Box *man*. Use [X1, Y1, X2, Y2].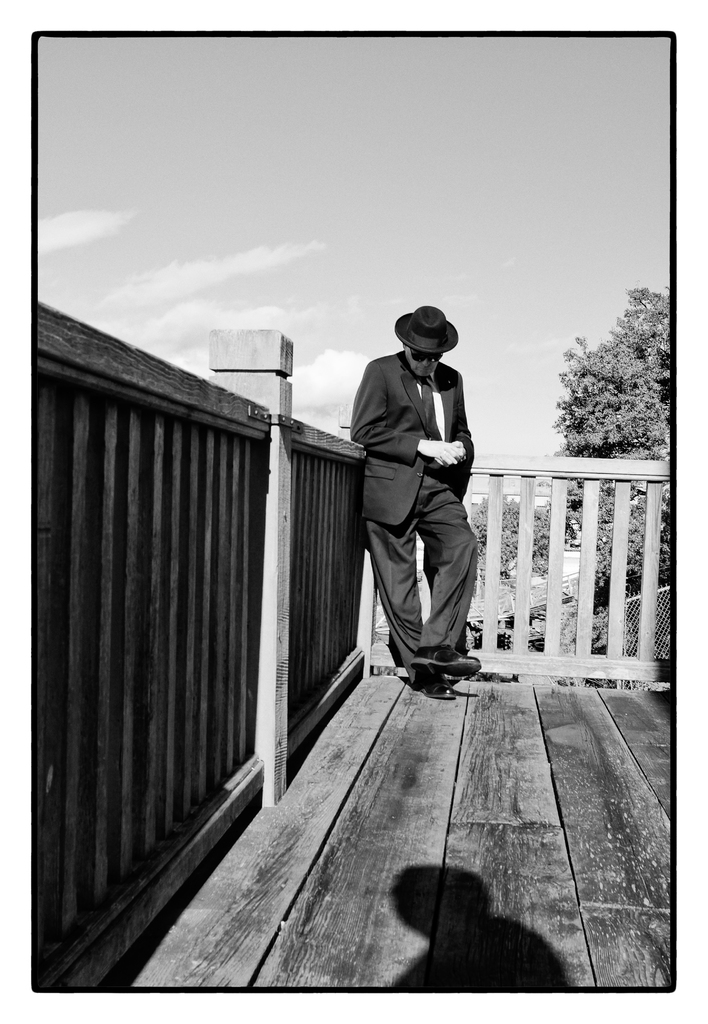
[338, 294, 490, 726].
